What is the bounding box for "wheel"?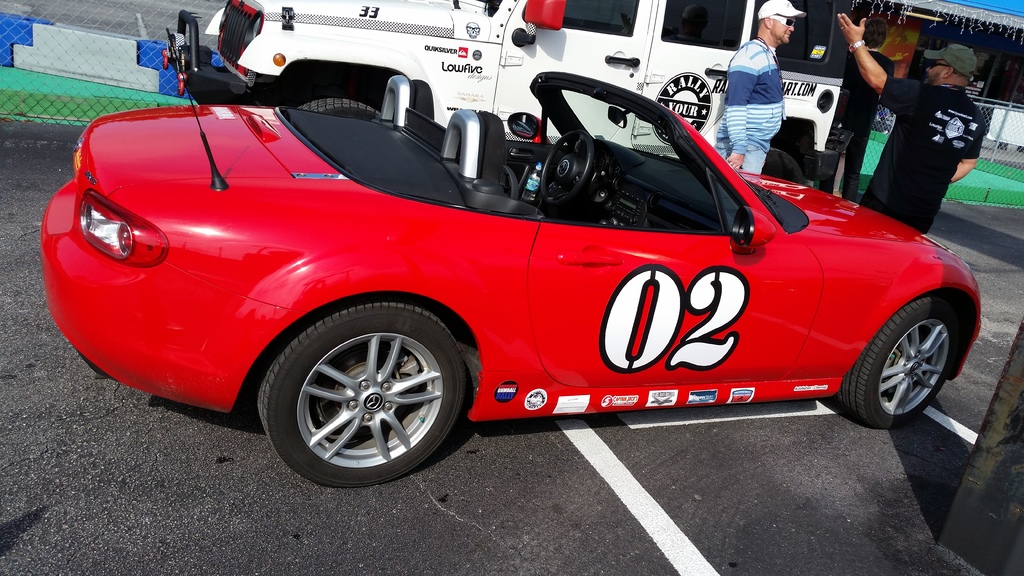
bbox(255, 305, 459, 487).
